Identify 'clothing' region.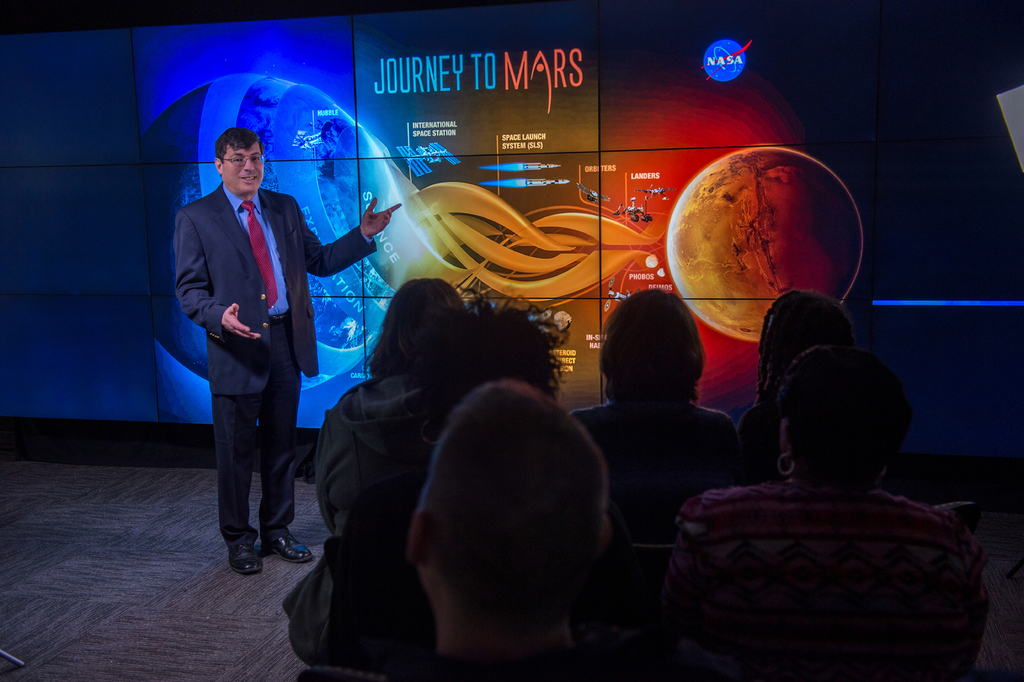
Region: (left=570, top=390, right=736, bottom=534).
